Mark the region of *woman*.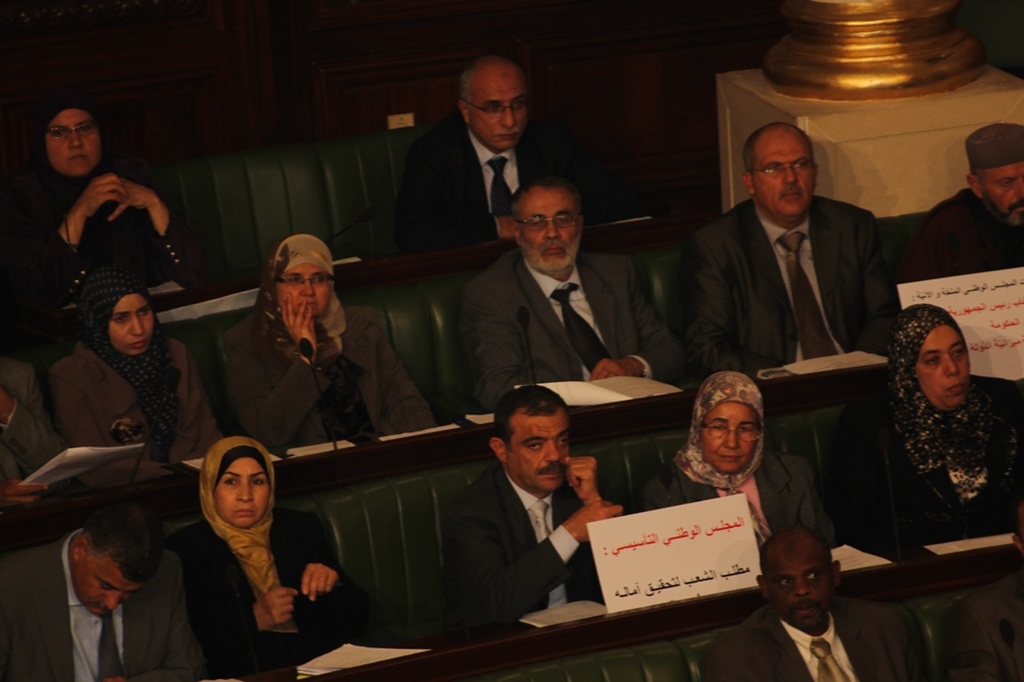
Region: bbox=[215, 229, 435, 459].
